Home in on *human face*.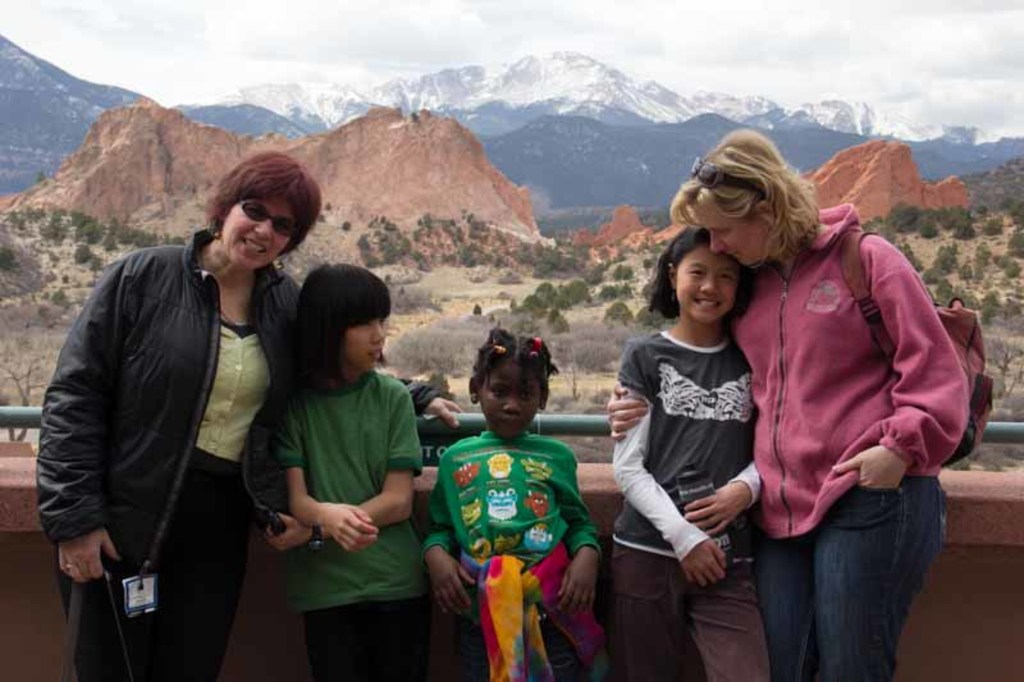
Homed in at <bbox>684, 189, 772, 266</bbox>.
